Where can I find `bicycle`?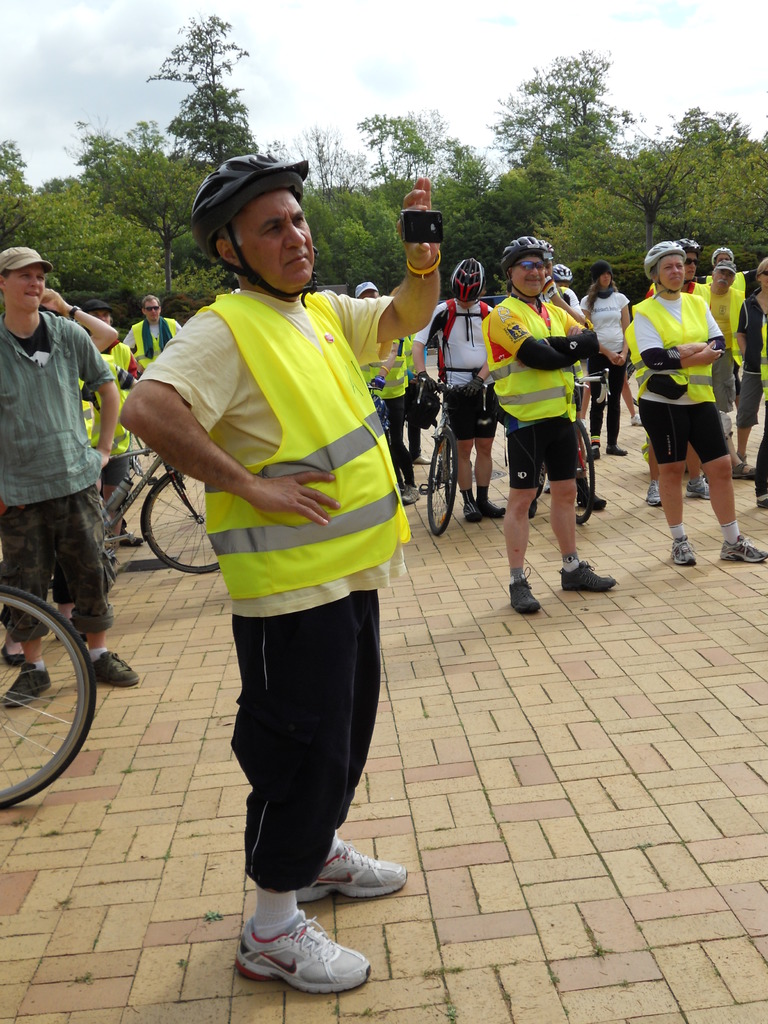
You can find it at region(364, 380, 396, 443).
